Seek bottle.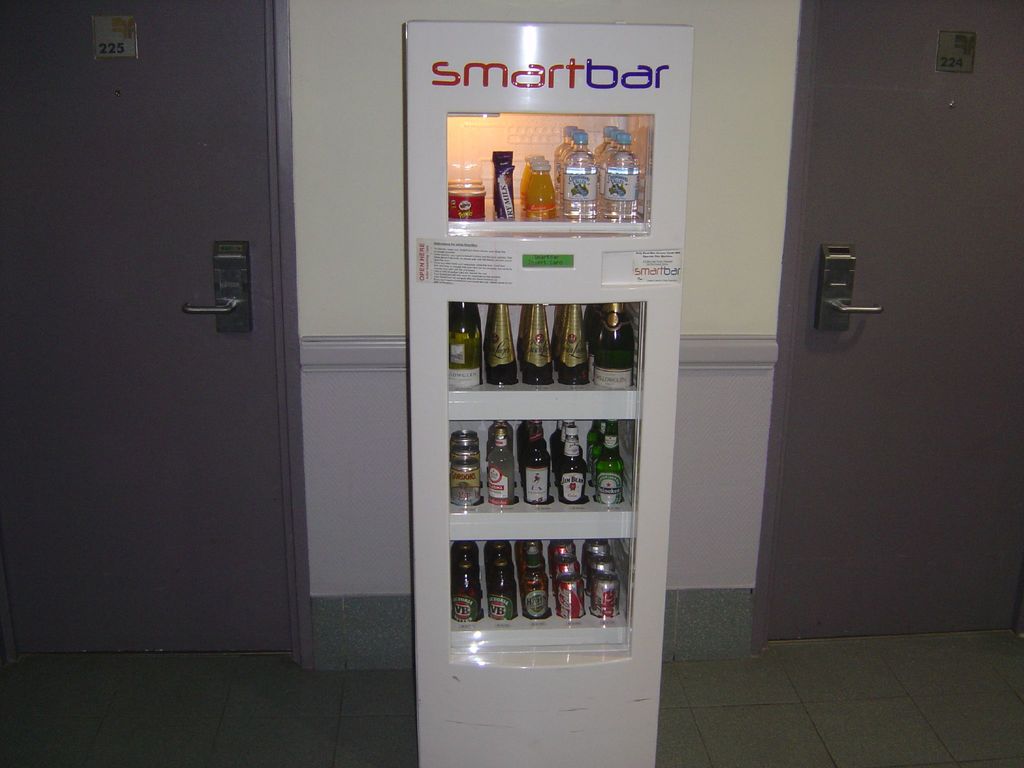
pyautogui.locateOnScreen(596, 303, 636, 391).
